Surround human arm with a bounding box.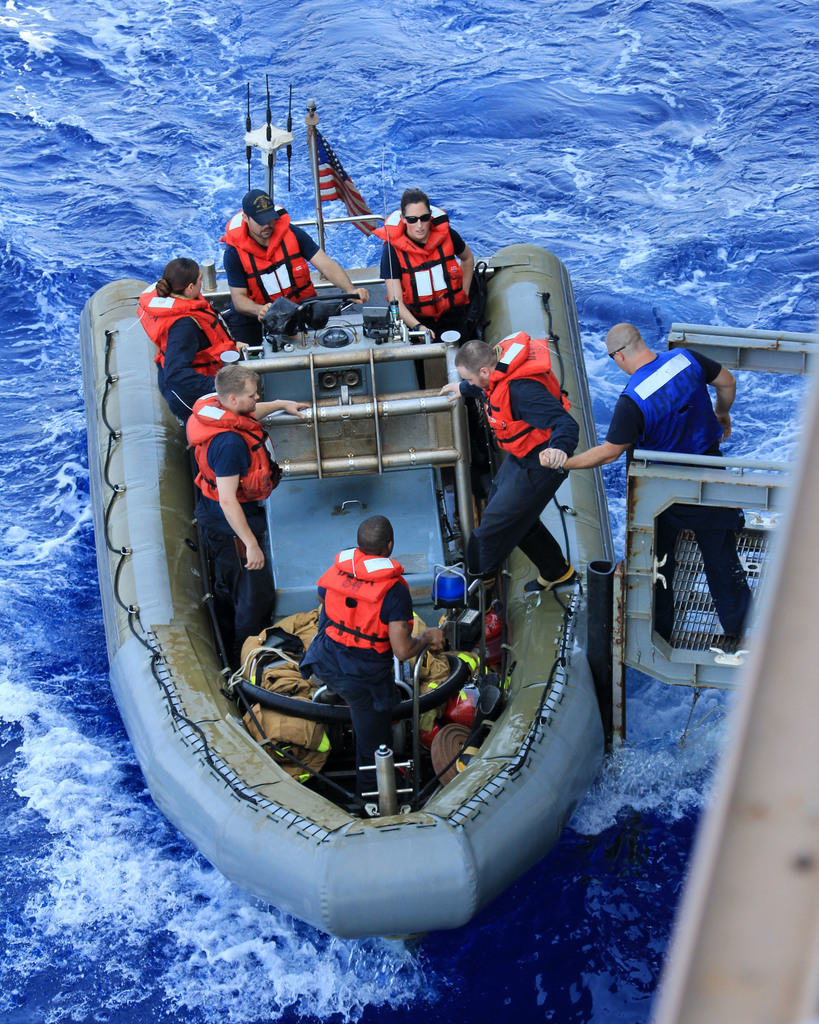
{"left": 381, "top": 574, "right": 454, "bottom": 662}.
